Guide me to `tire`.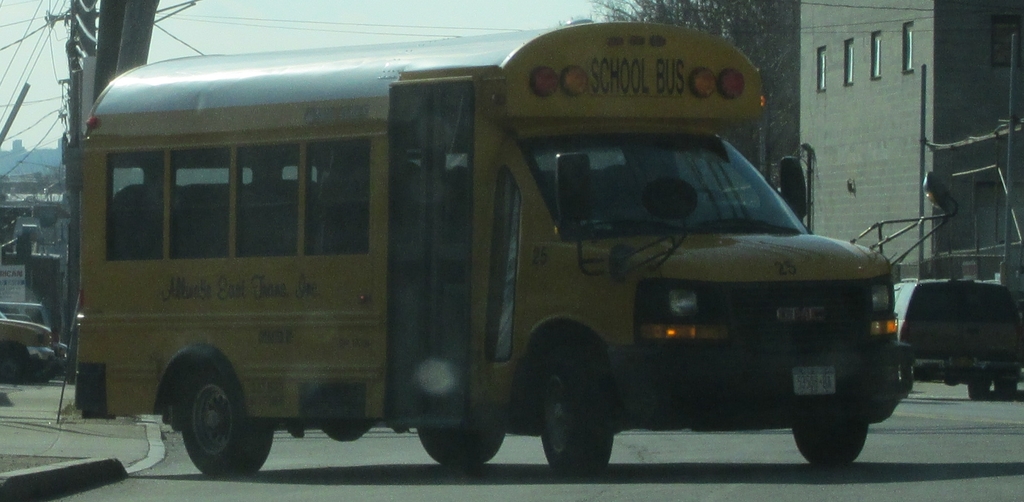
Guidance: left=790, top=400, right=867, bottom=469.
